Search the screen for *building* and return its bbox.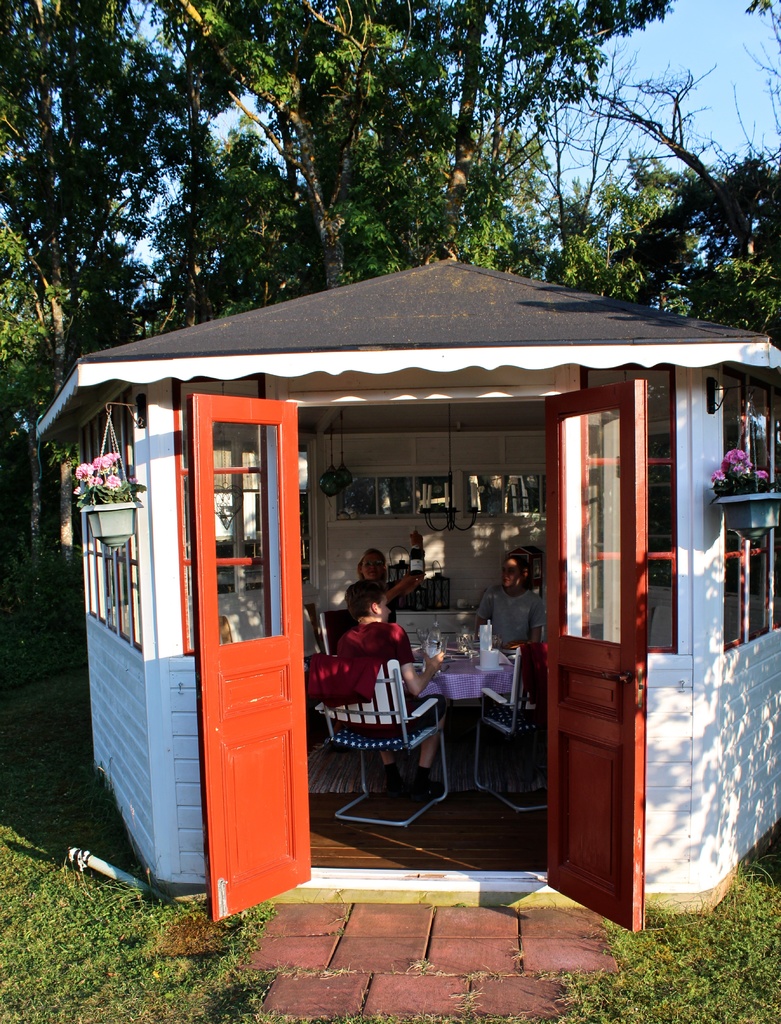
Found: x1=35 y1=241 x2=780 y2=925.
